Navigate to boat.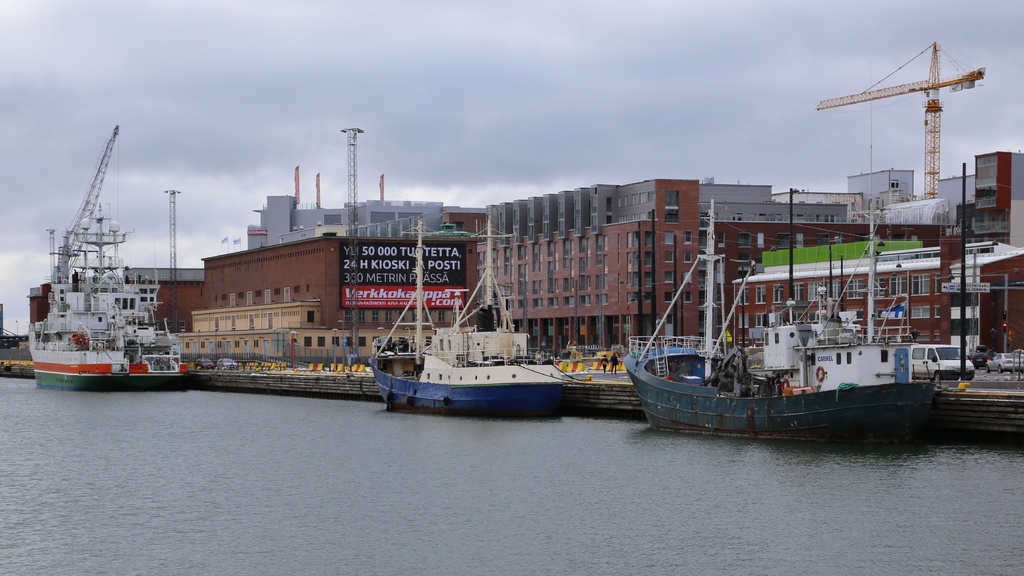
Navigation target: bbox=(616, 231, 1000, 436).
